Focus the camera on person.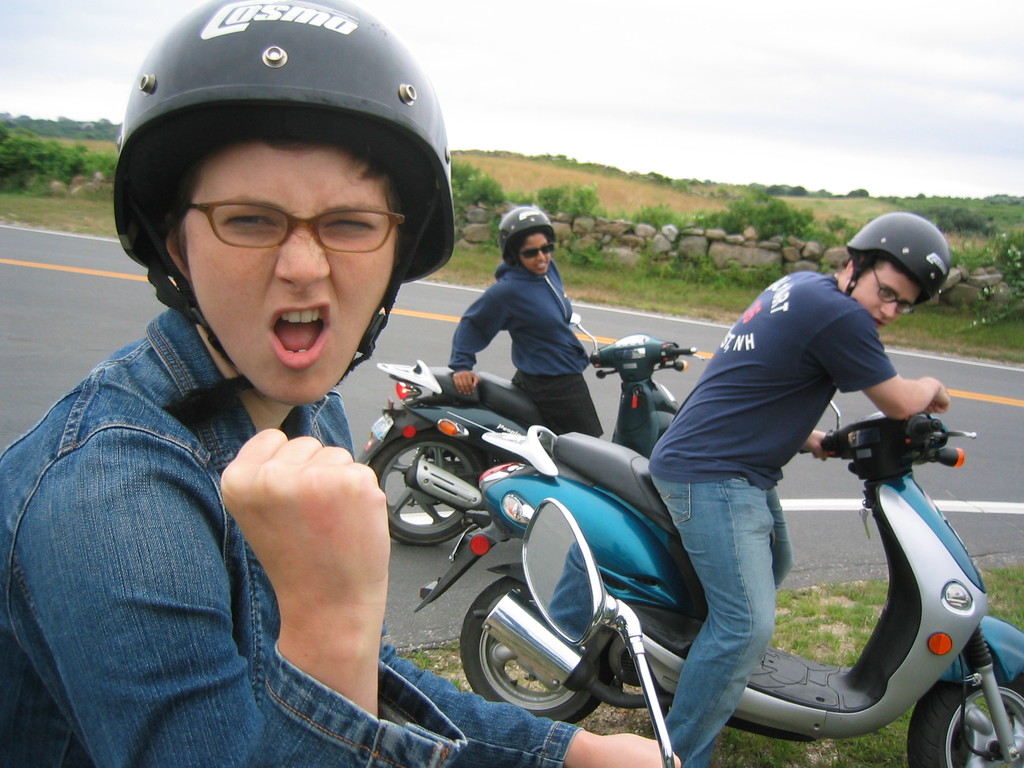
Focus region: detection(640, 242, 930, 752).
